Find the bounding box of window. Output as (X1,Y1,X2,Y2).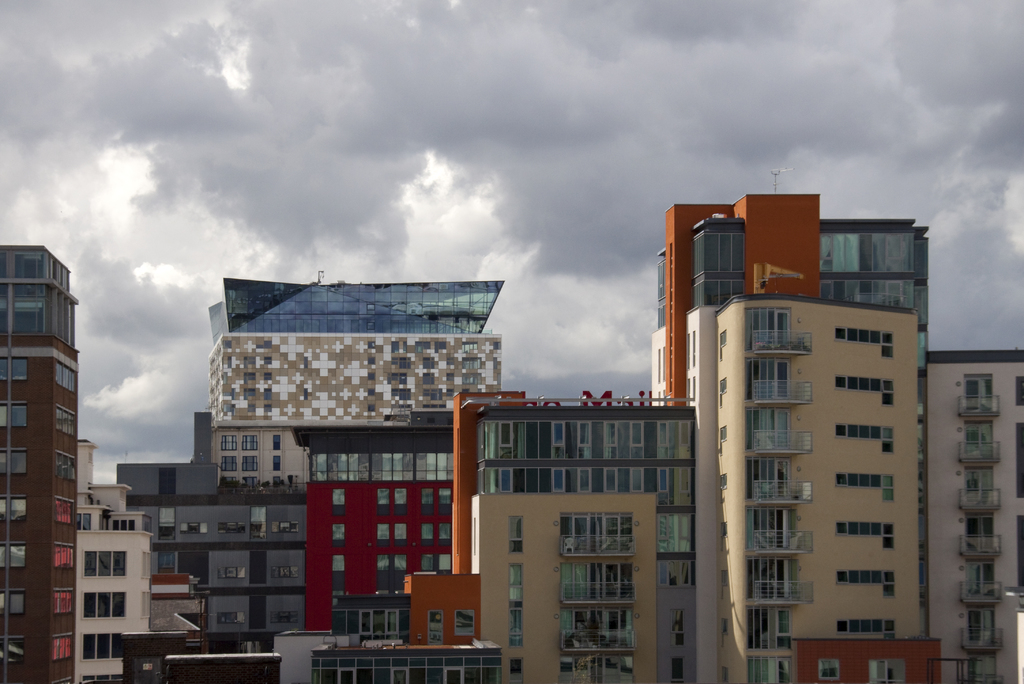
(0,544,26,567).
